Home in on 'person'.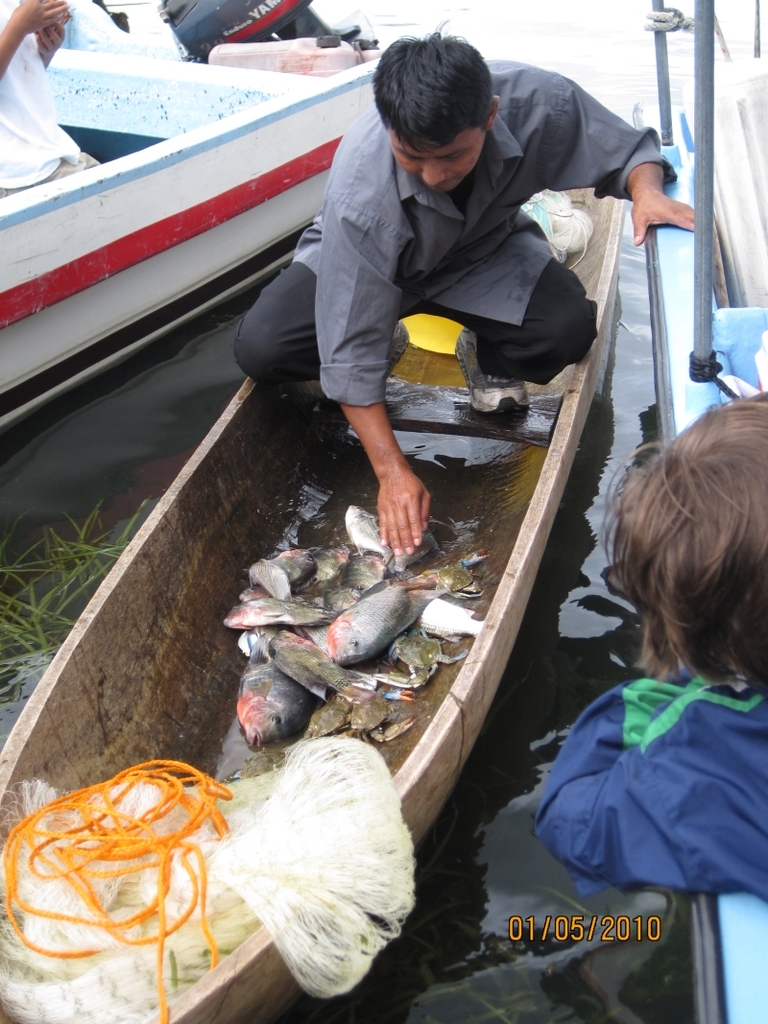
Homed in at left=238, top=23, right=688, bottom=560.
